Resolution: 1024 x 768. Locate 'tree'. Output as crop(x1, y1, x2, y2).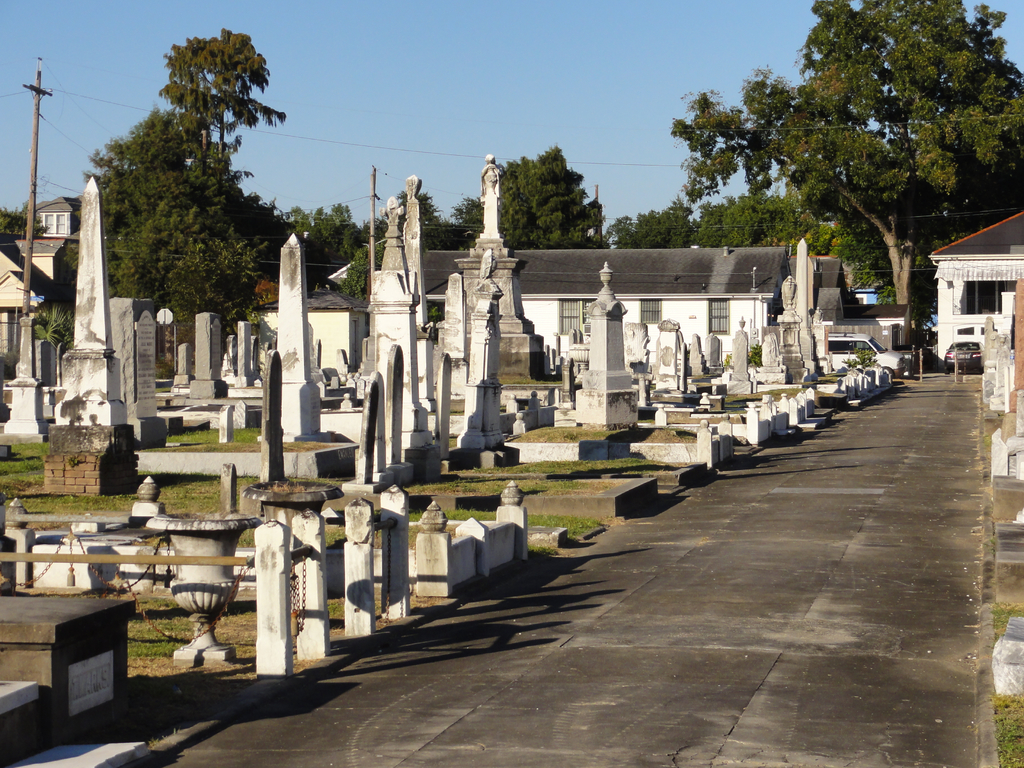
crop(668, 0, 1023, 312).
